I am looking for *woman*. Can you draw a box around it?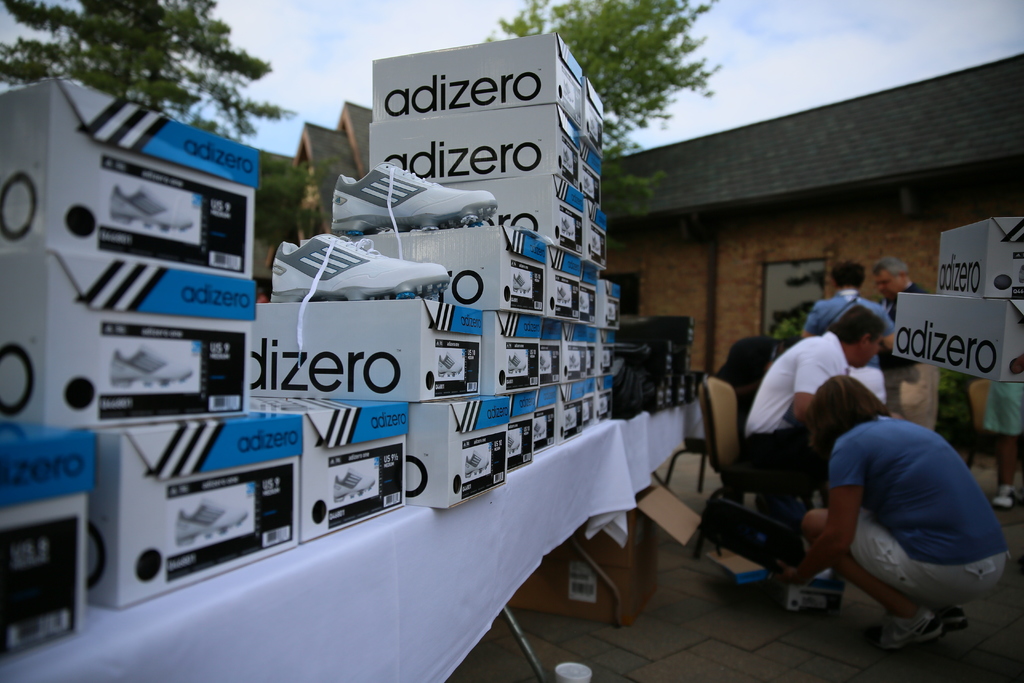
Sure, the bounding box is locate(781, 328, 993, 659).
